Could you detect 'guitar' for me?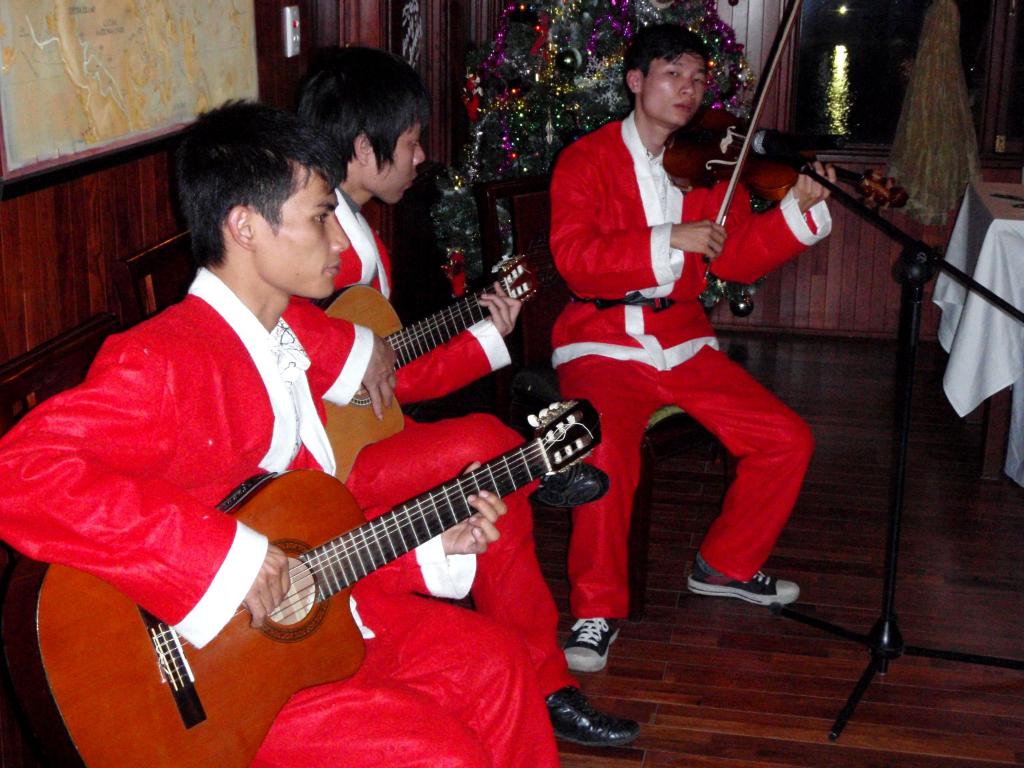
Detection result: box(95, 399, 641, 731).
